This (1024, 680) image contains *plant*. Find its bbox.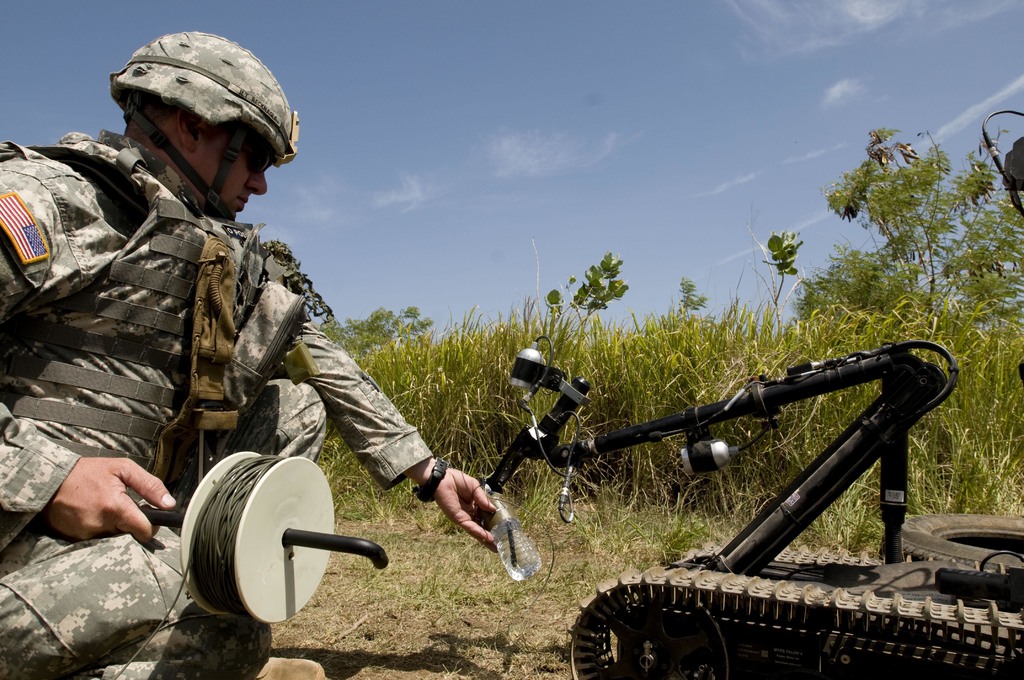
region(767, 227, 805, 316).
